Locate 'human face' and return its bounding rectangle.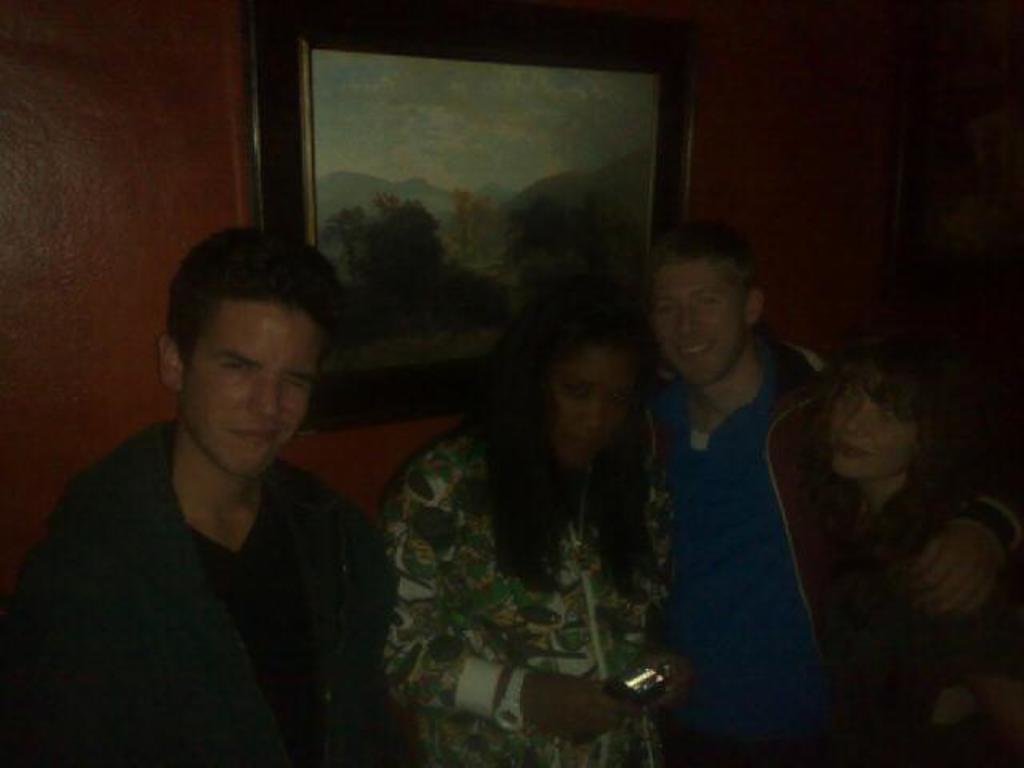
crop(544, 339, 642, 474).
